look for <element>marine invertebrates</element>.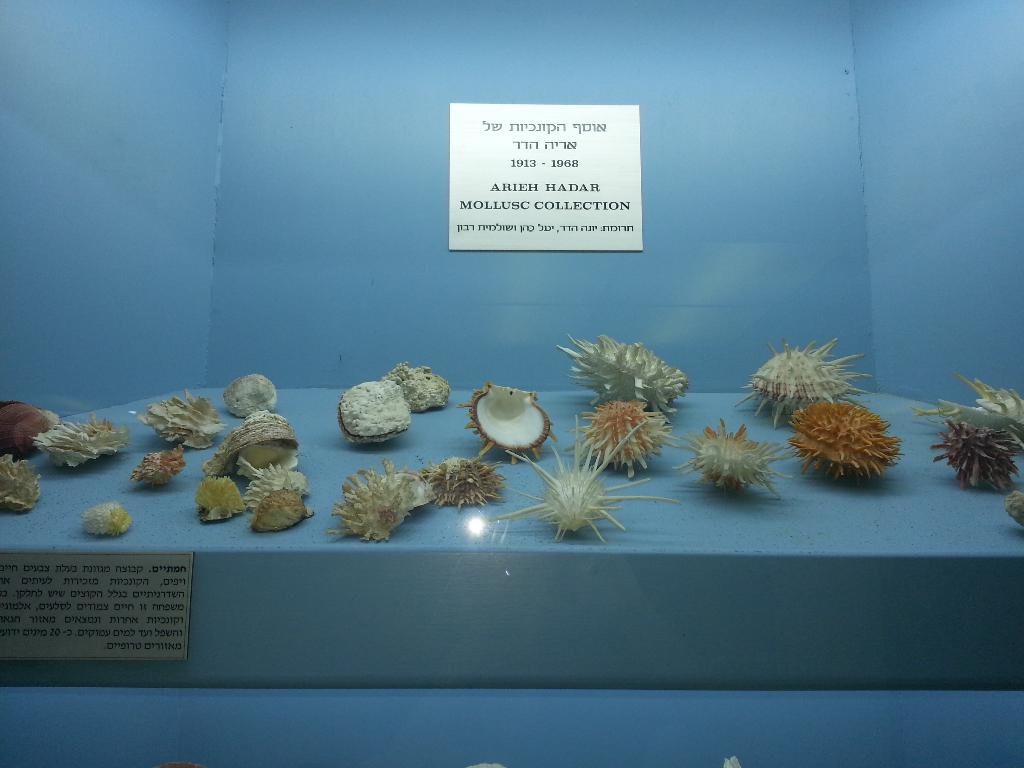
Found: l=189, t=461, r=260, b=525.
